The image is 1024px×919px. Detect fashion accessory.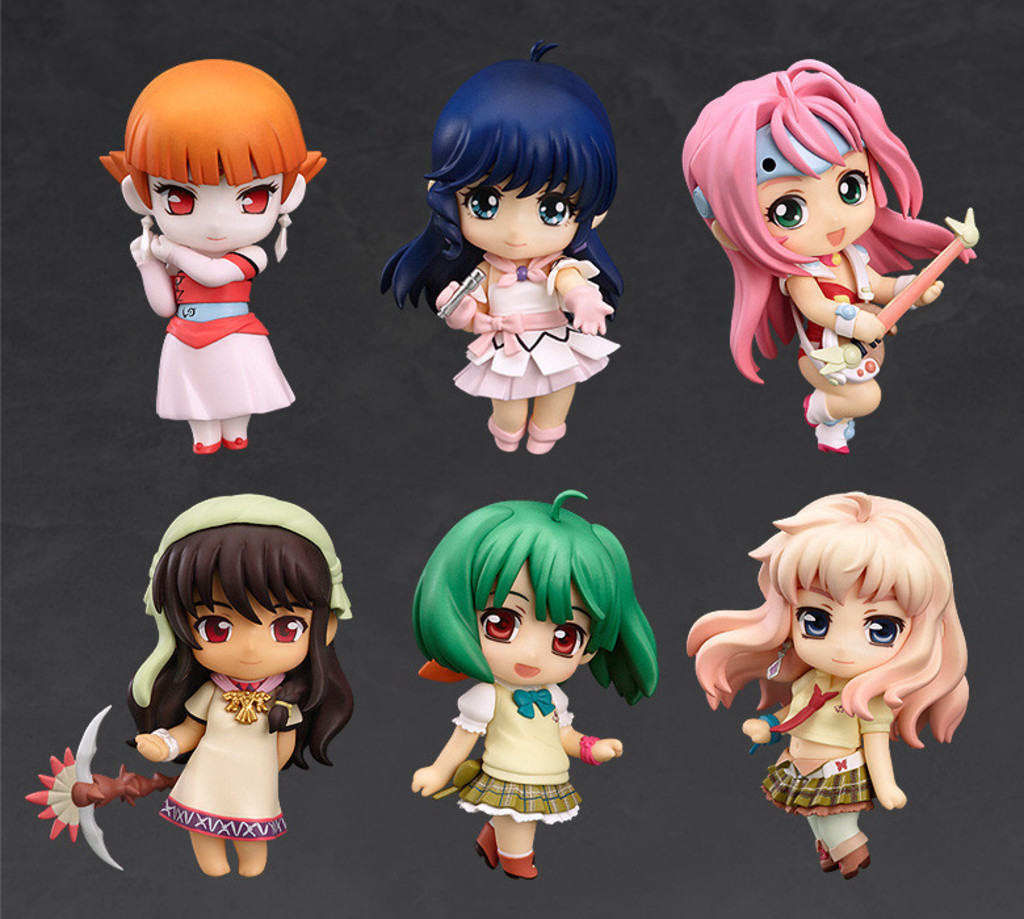
Detection: Rect(692, 122, 866, 223).
